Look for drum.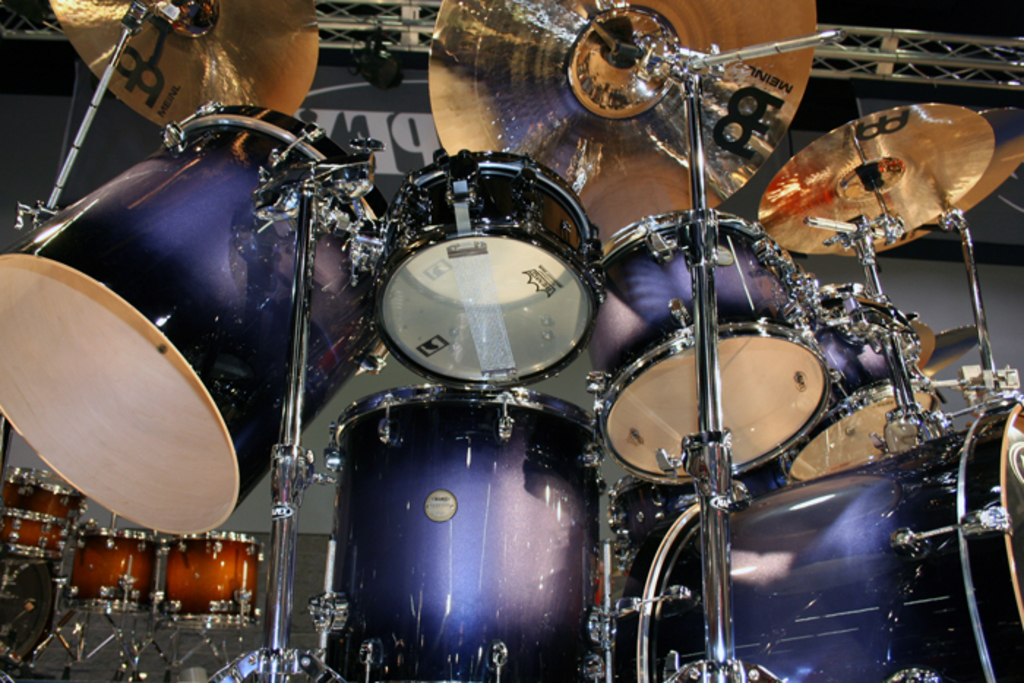
Found: bbox(614, 392, 1023, 682).
